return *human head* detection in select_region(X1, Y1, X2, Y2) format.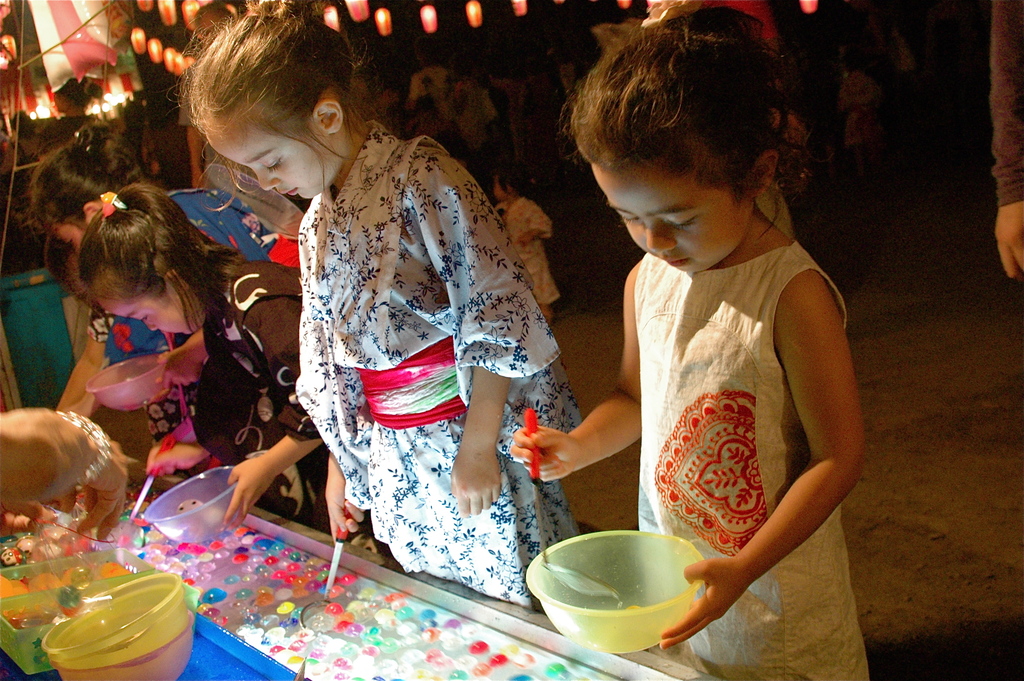
select_region(52, 81, 104, 115).
